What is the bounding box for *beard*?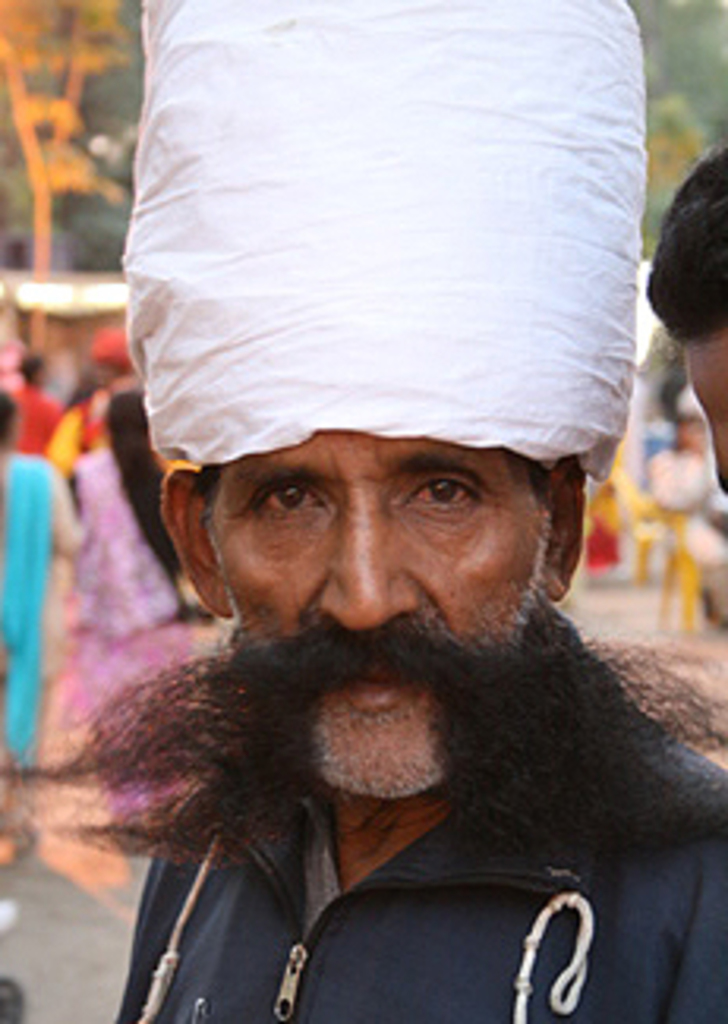
[x1=60, y1=583, x2=725, y2=870].
